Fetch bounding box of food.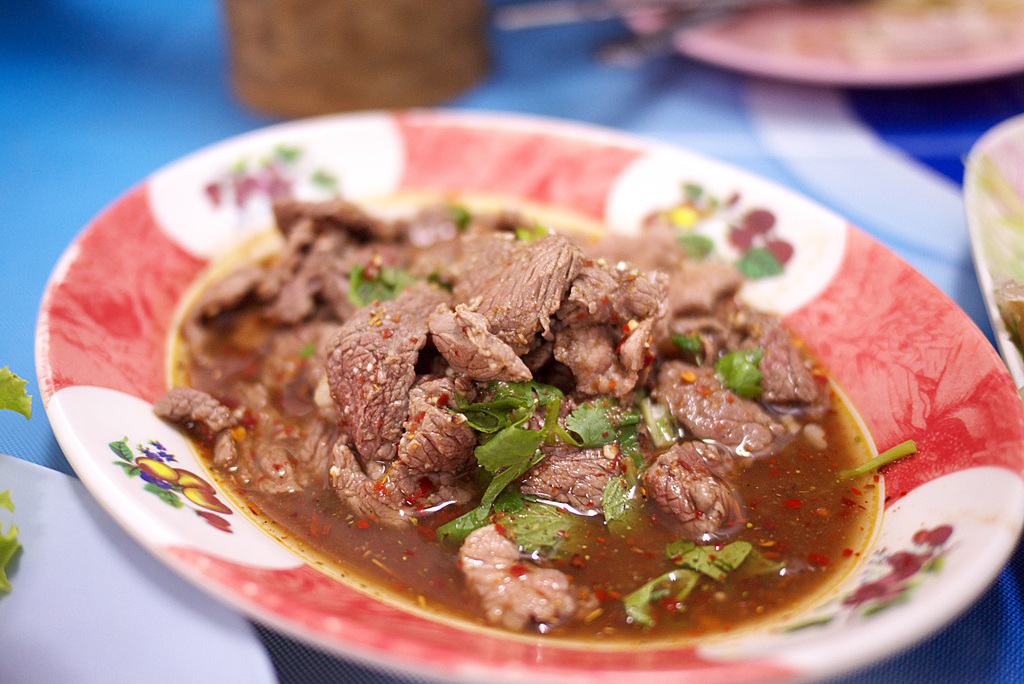
Bbox: <bbox>166, 126, 891, 639</bbox>.
